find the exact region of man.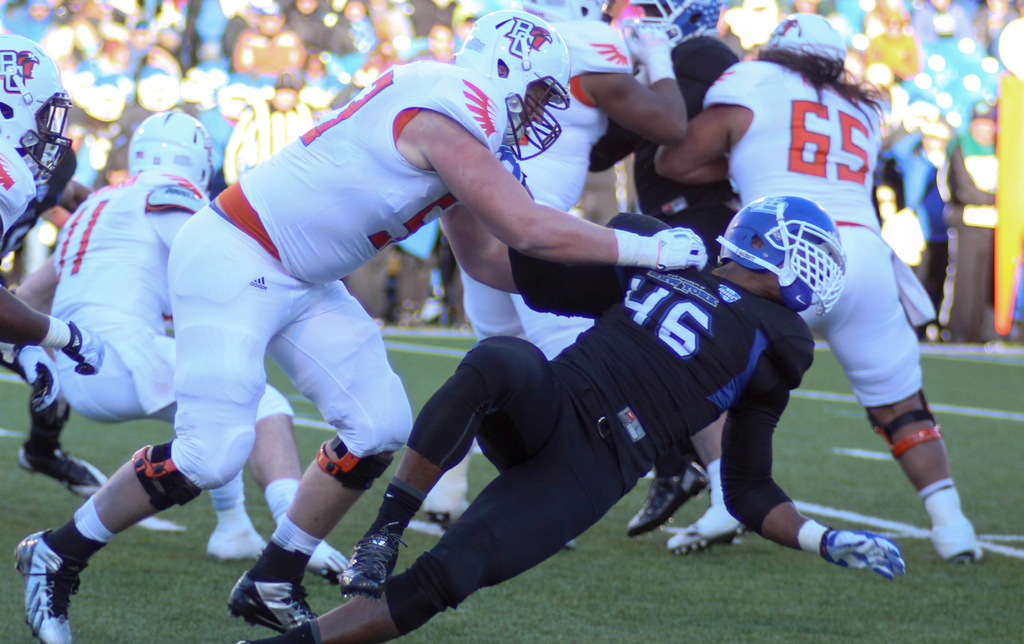
Exact region: (11, 1, 707, 641).
